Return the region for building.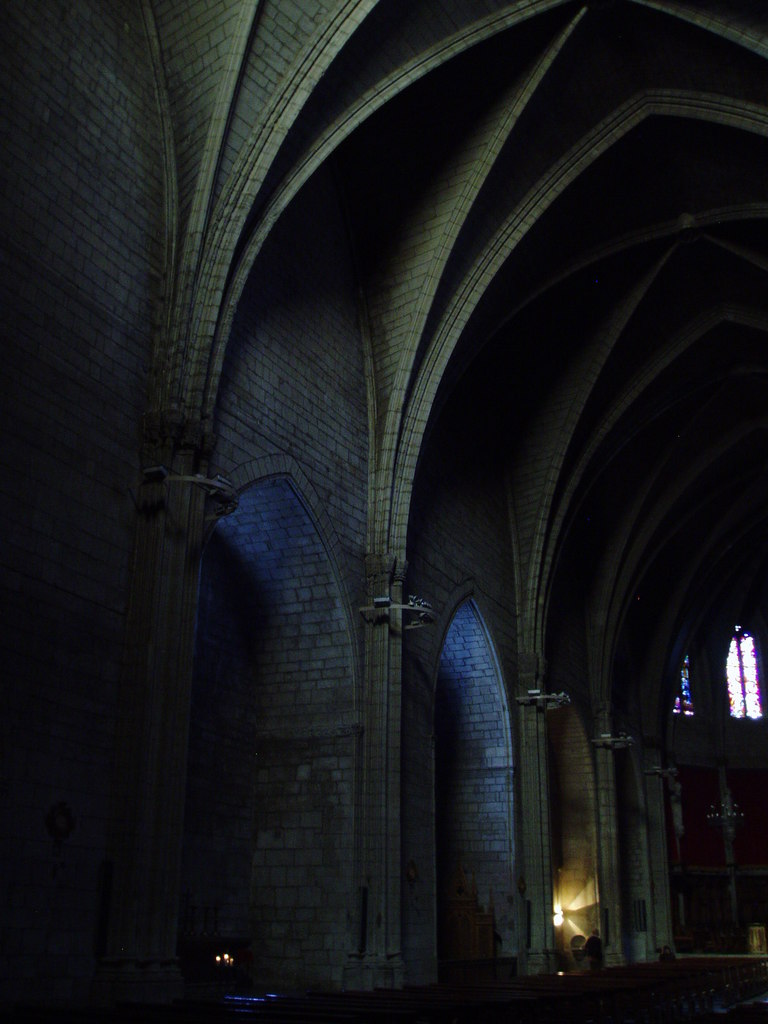
Rect(0, 0, 767, 1023).
